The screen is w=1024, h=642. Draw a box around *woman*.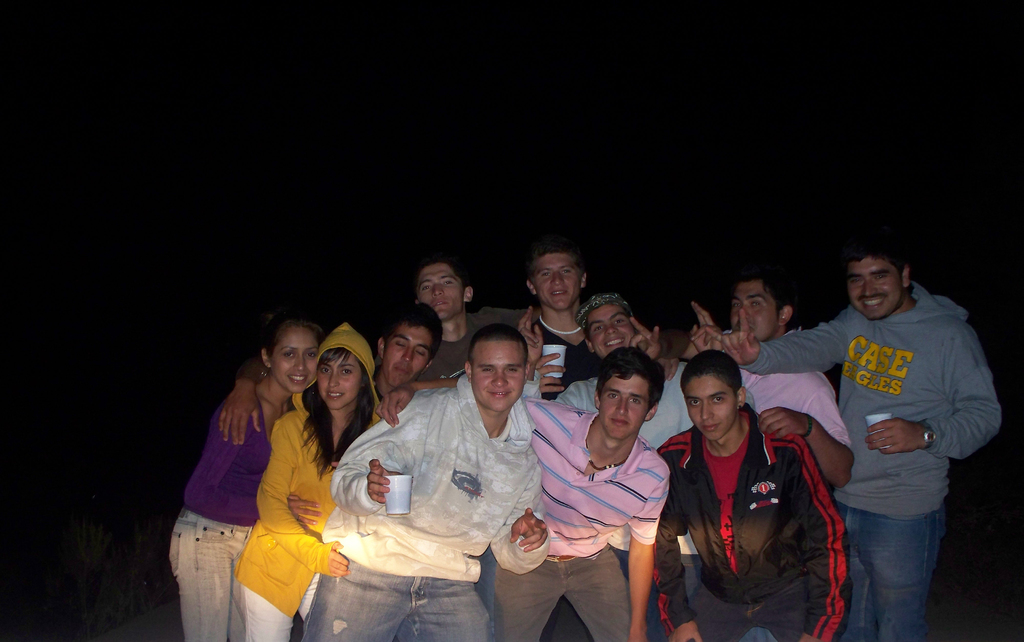
rect(168, 317, 330, 641).
